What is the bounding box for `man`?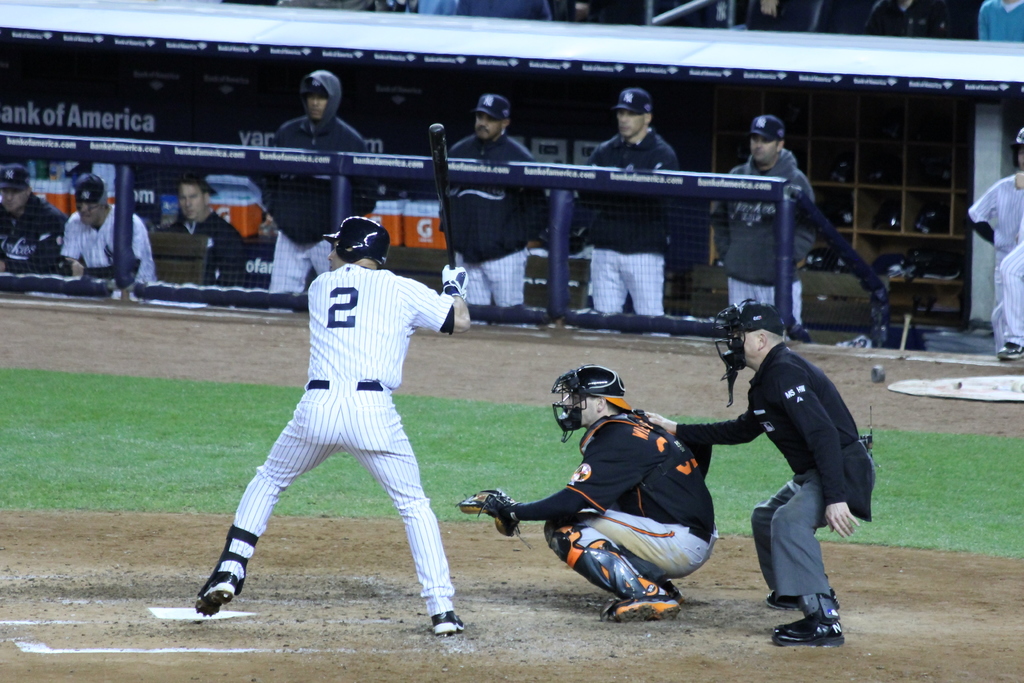
Rect(438, 94, 552, 318).
